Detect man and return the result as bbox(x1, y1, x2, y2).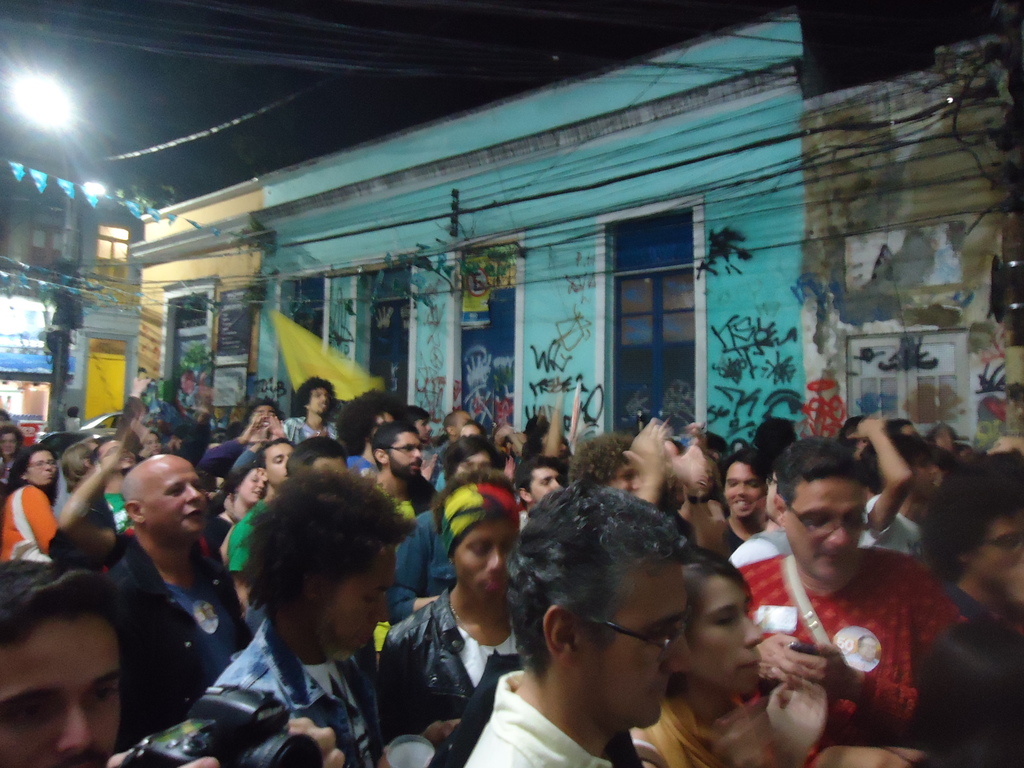
bbox(362, 415, 428, 519).
